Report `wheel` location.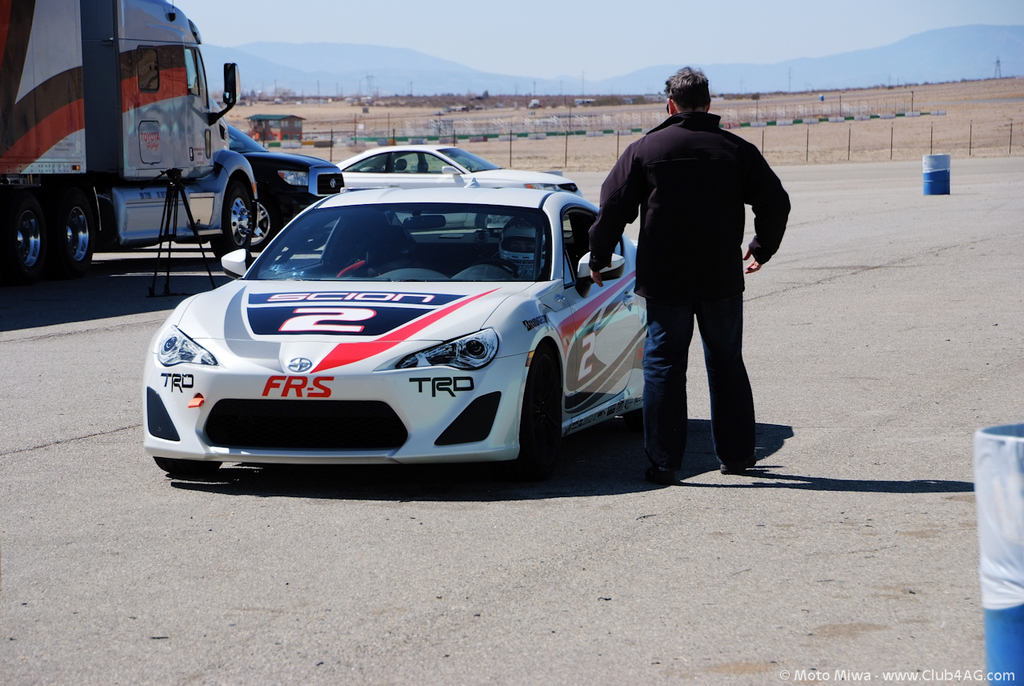
Report: Rect(630, 409, 647, 435).
